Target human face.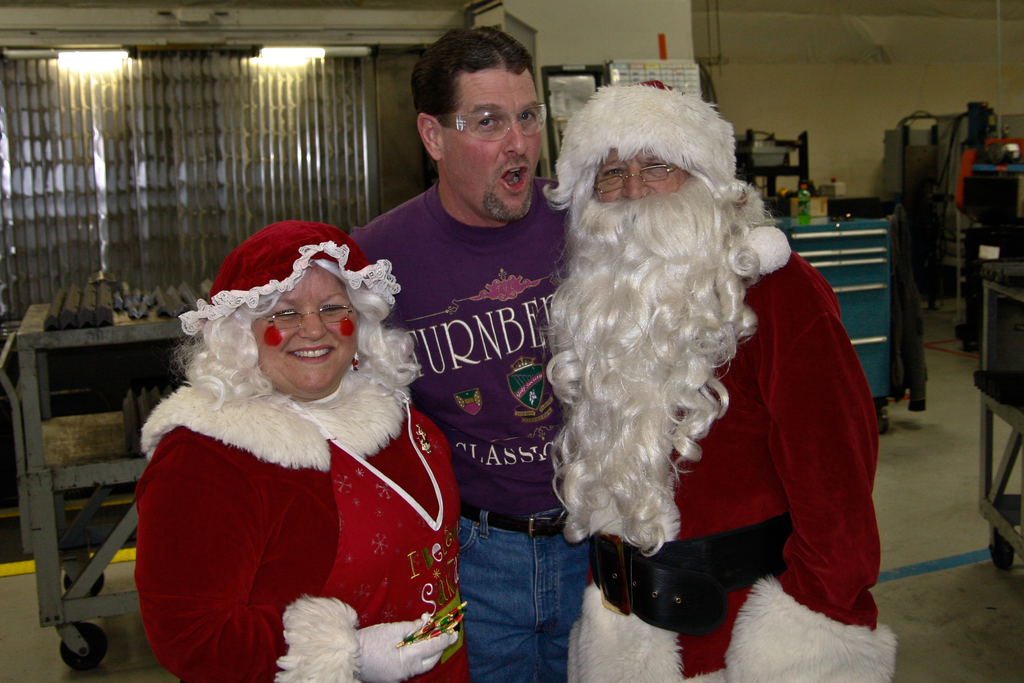
Target region: [x1=449, y1=73, x2=545, y2=223].
